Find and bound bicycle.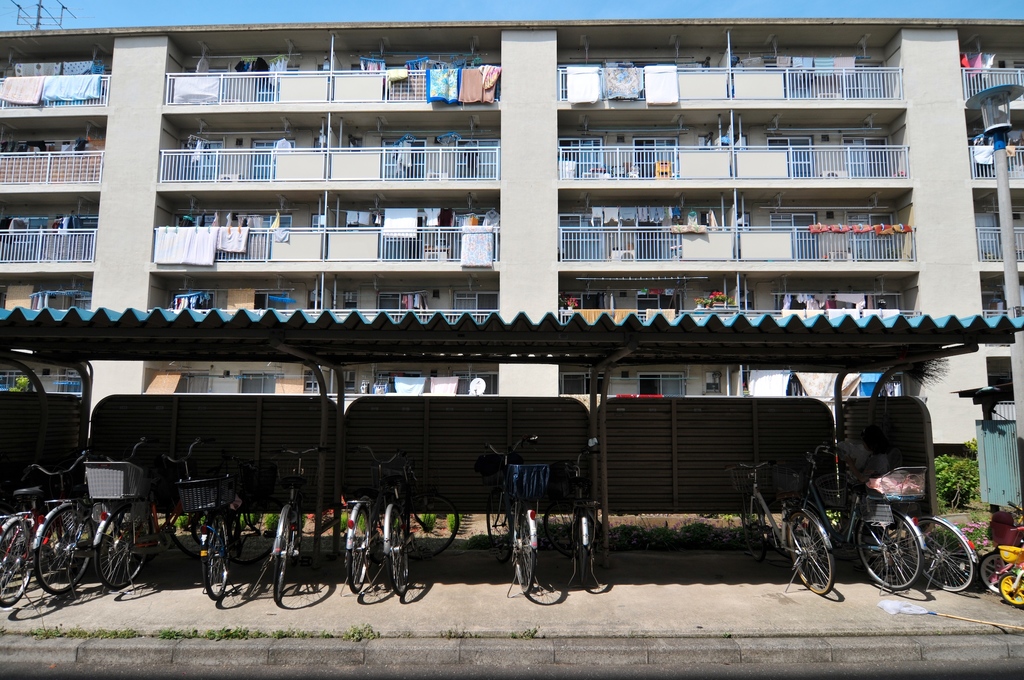
Bound: <box>0,446,96,611</box>.
